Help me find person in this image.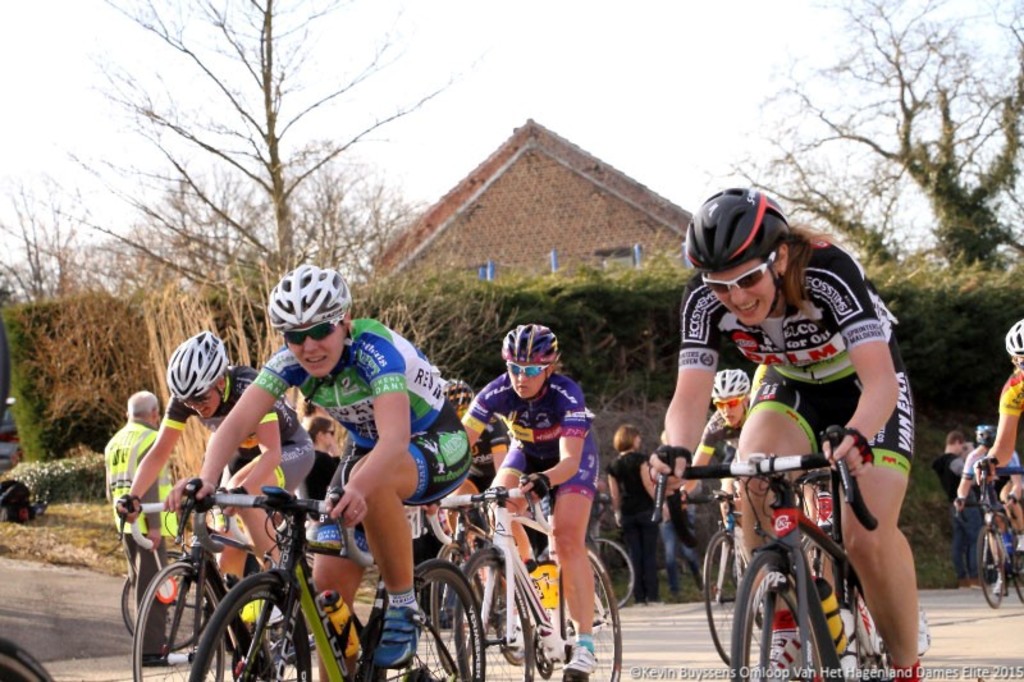
Found it: x1=951 y1=413 x2=1023 y2=559.
